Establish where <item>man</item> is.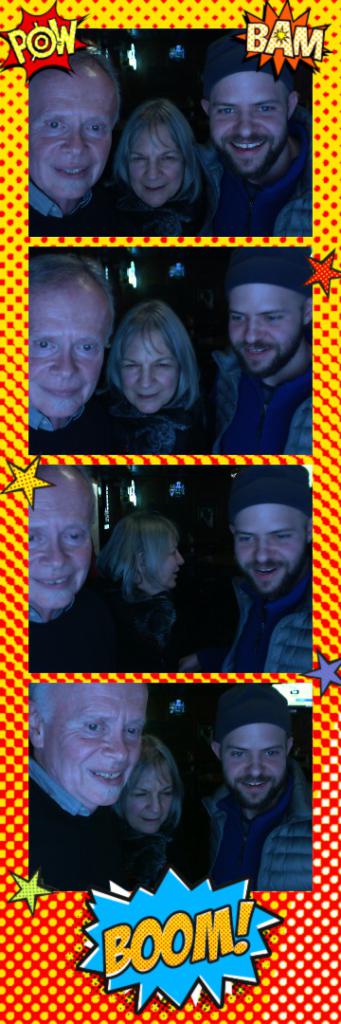
Established at bbox=(31, 247, 117, 452).
